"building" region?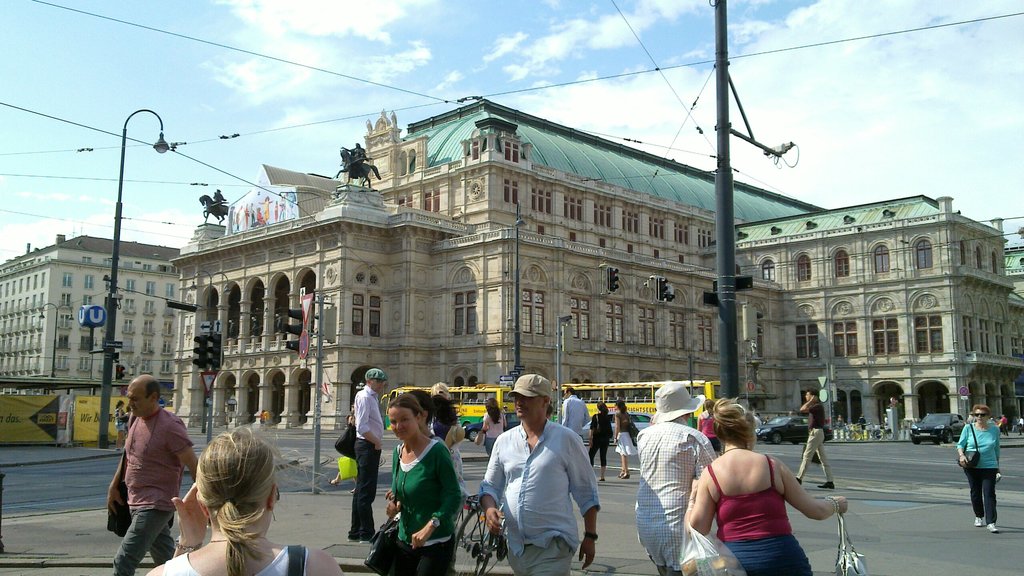
{"x1": 0, "y1": 233, "x2": 181, "y2": 394}
